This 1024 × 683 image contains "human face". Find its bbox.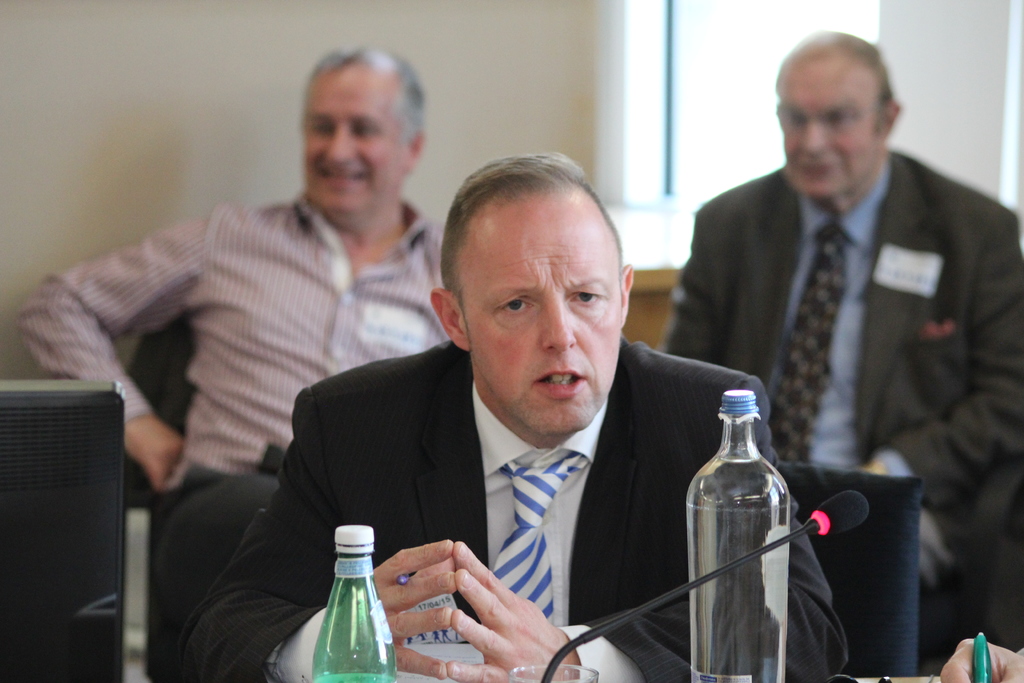
locate(464, 198, 619, 434).
